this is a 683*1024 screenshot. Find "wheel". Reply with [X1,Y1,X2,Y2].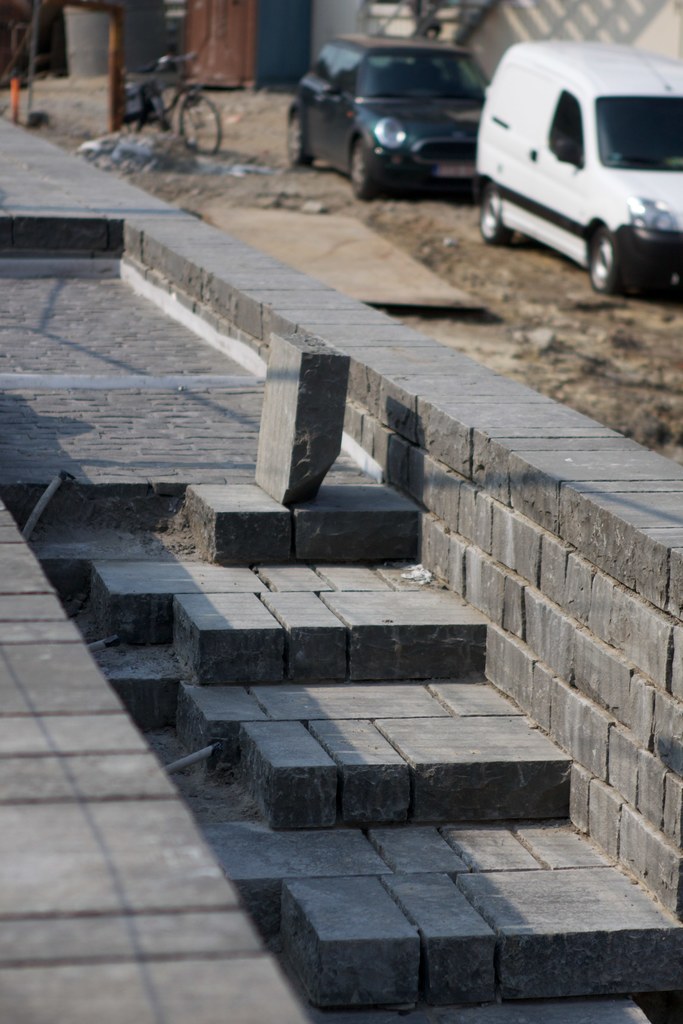
[183,95,222,154].
